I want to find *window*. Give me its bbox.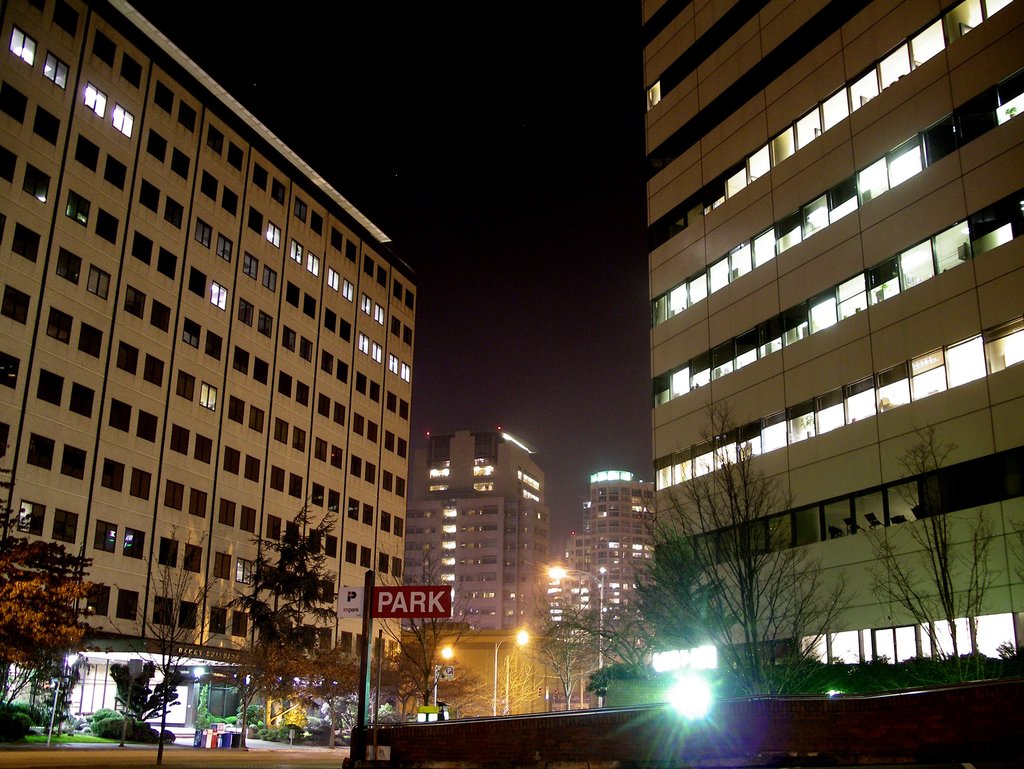
BBox(191, 434, 212, 468).
